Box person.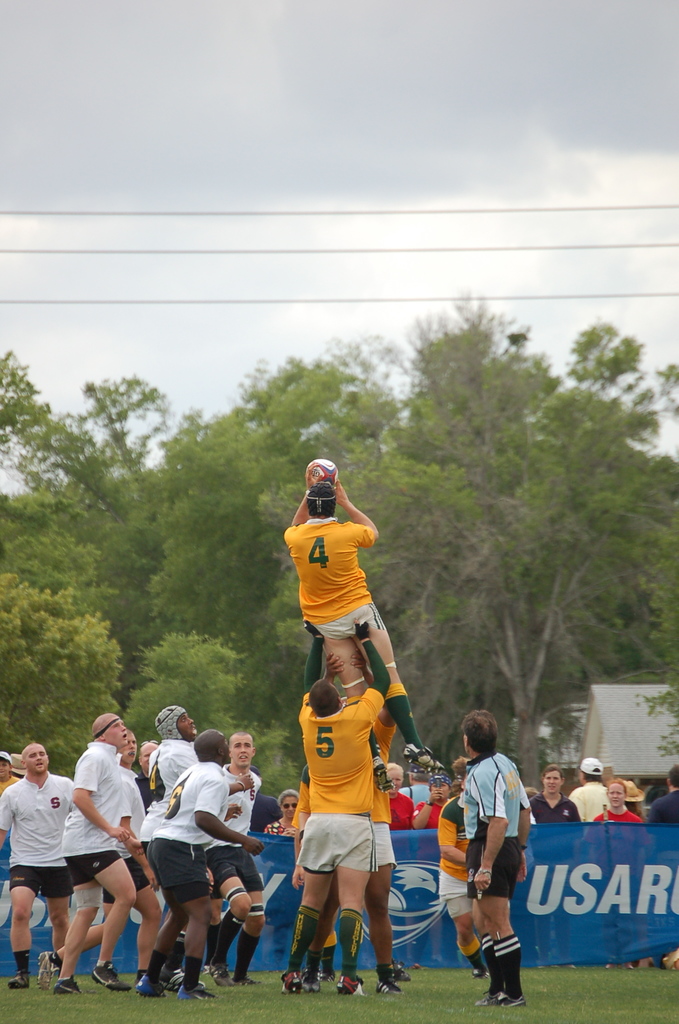
x1=455, y1=713, x2=532, y2=1016.
